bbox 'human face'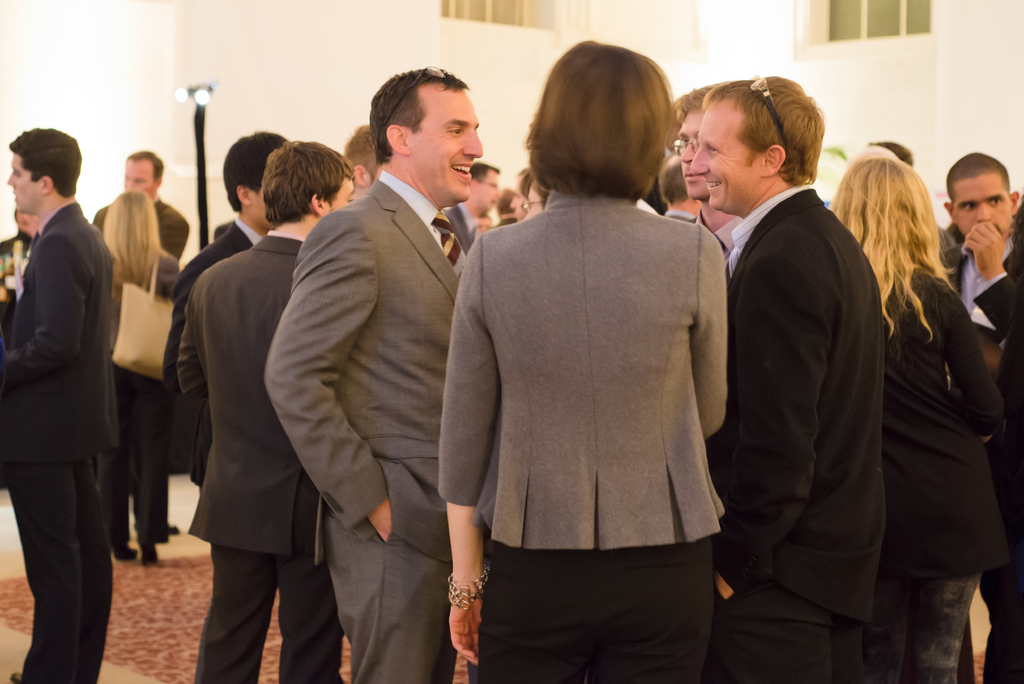
691/105/761/208
